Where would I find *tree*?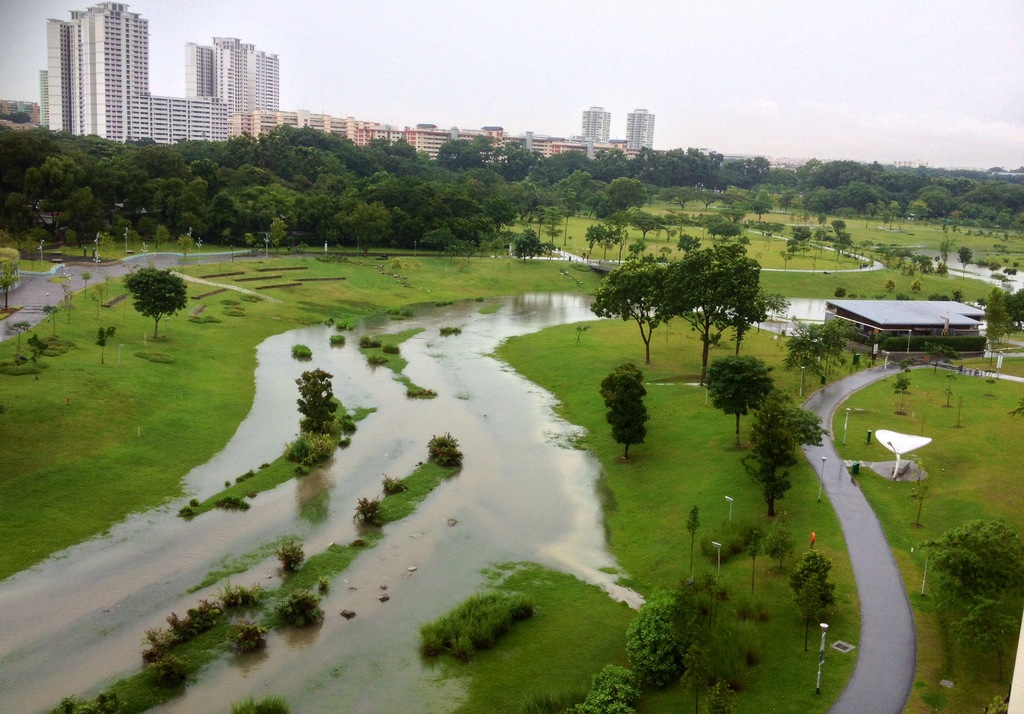
At locate(938, 236, 952, 274).
